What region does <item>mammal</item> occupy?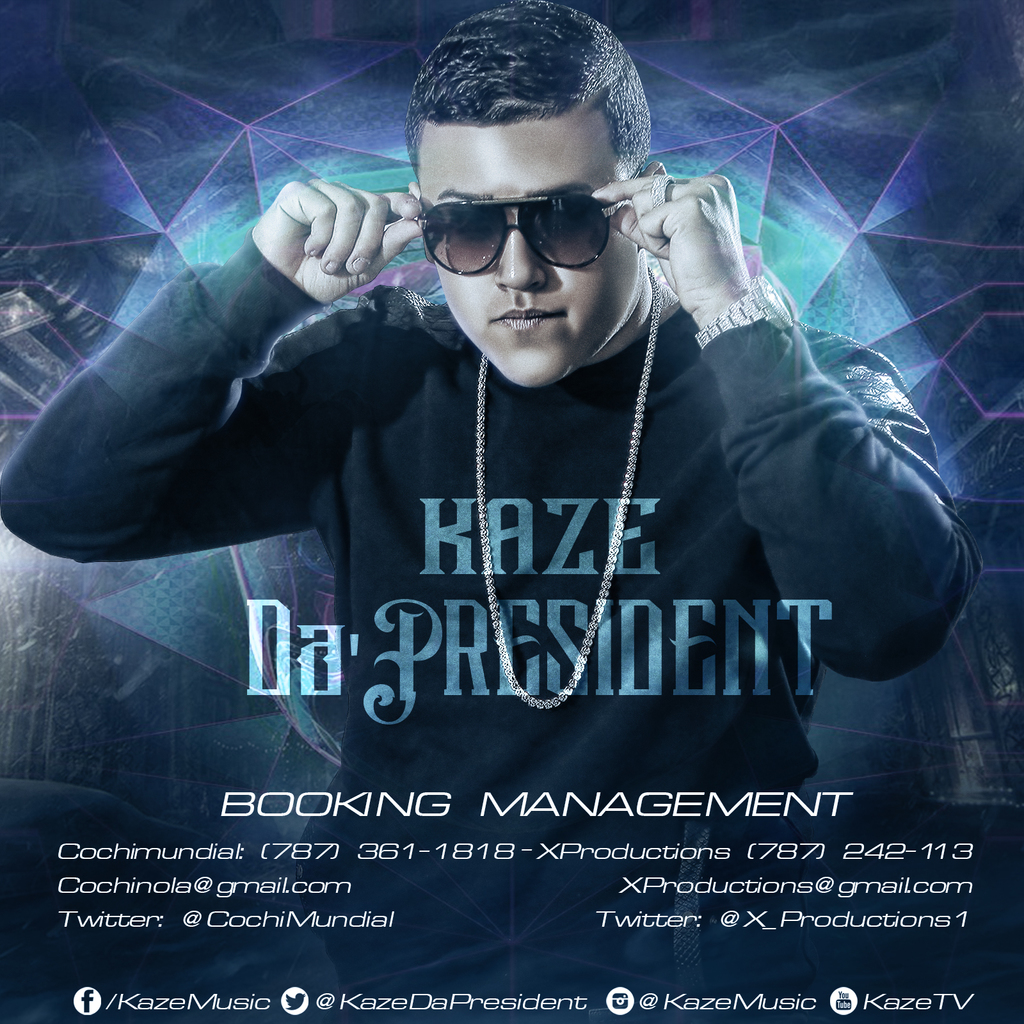
region(0, 0, 983, 1023).
